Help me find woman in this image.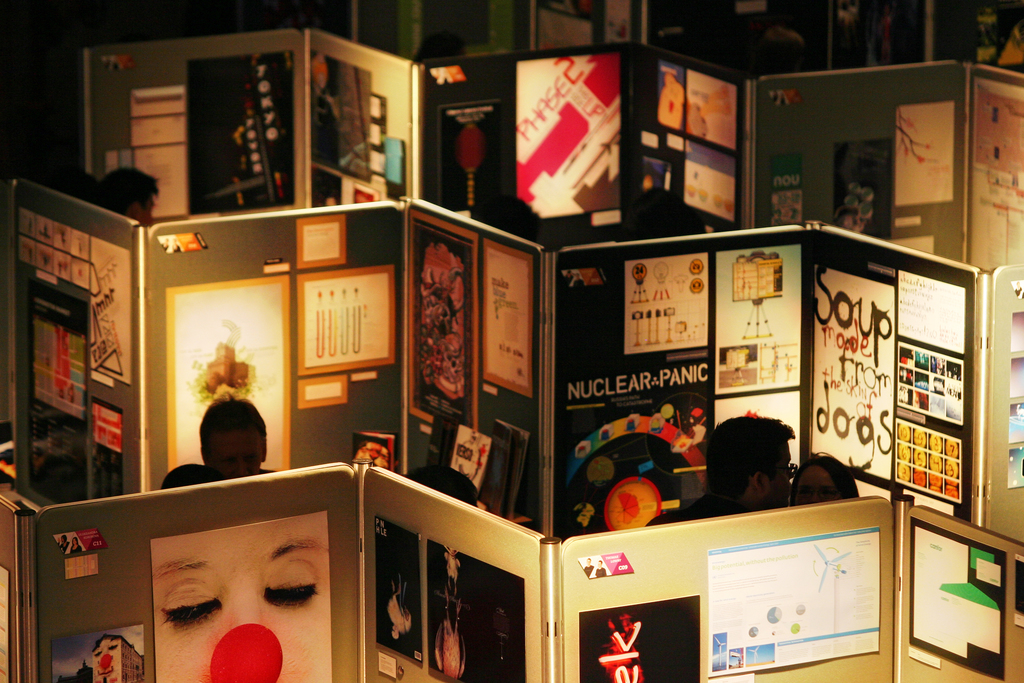
Found it: region(782, 456, 855, 509).
